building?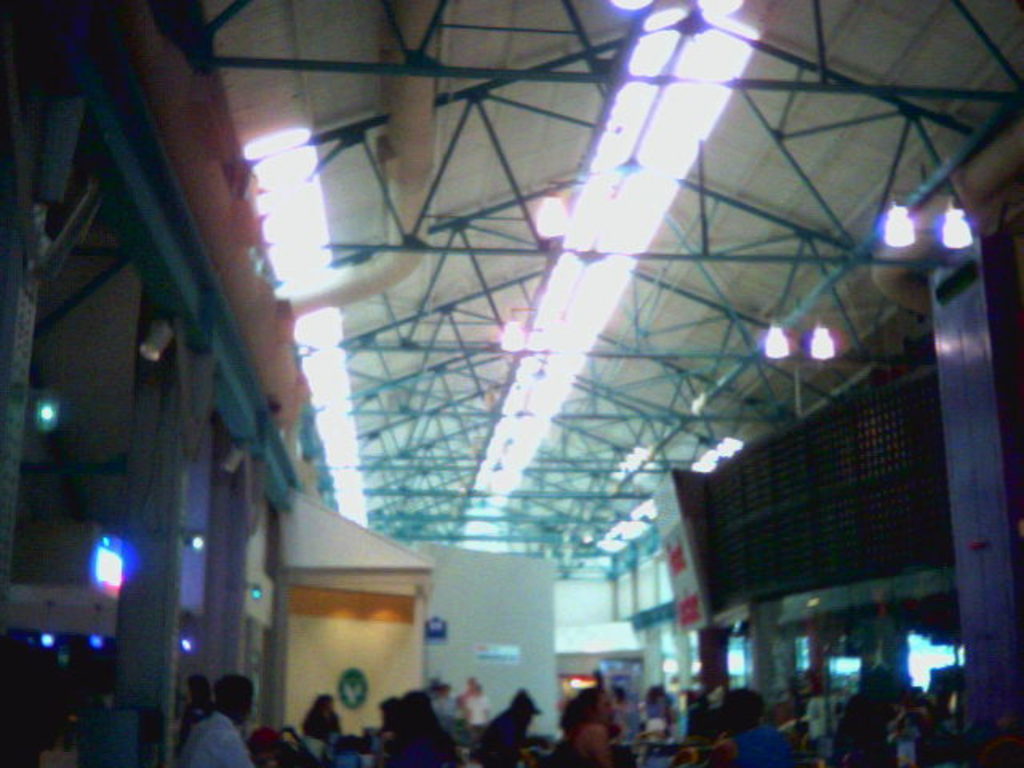
bbox=(0, 0, 1022, 766)
